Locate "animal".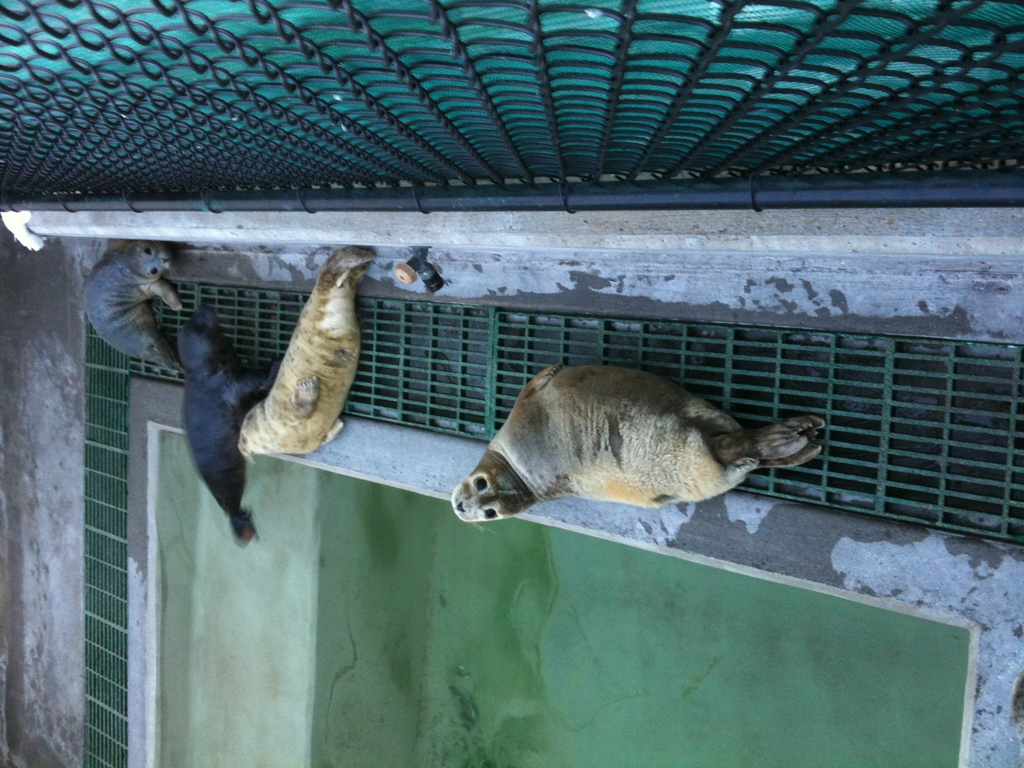
Bounding box: (175,299,276,549).
